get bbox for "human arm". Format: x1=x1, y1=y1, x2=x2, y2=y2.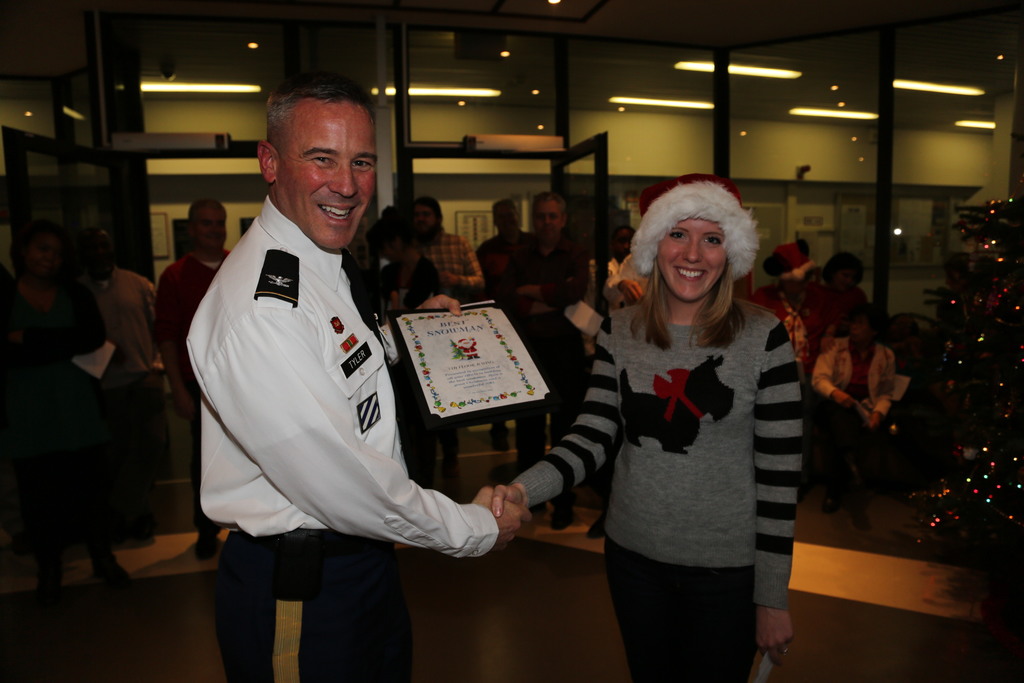
x1=493, y1=234, x2=526, y2=324.
